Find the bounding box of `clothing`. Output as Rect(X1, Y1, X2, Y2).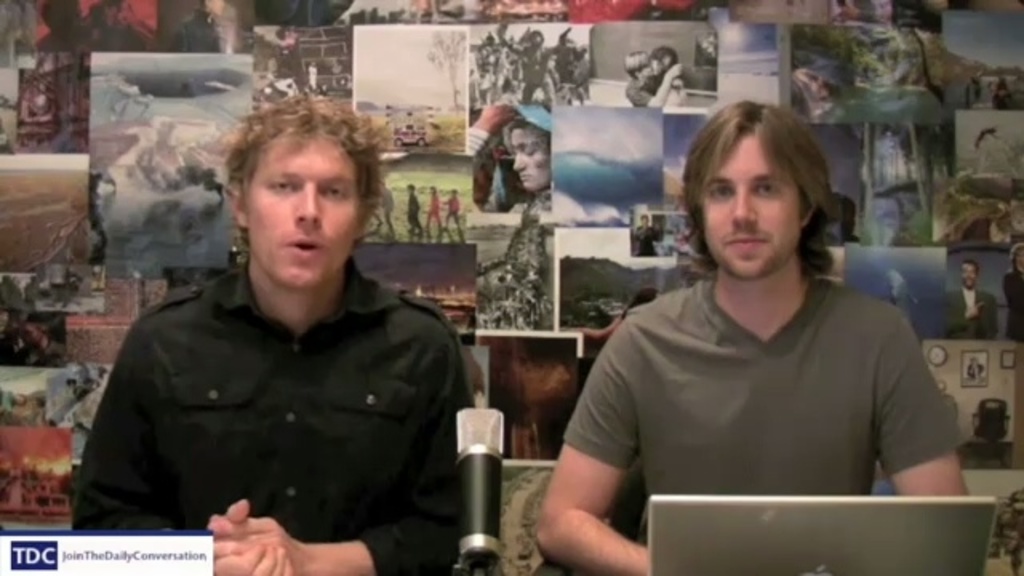
Rect(957, 285, 1002, 341).
